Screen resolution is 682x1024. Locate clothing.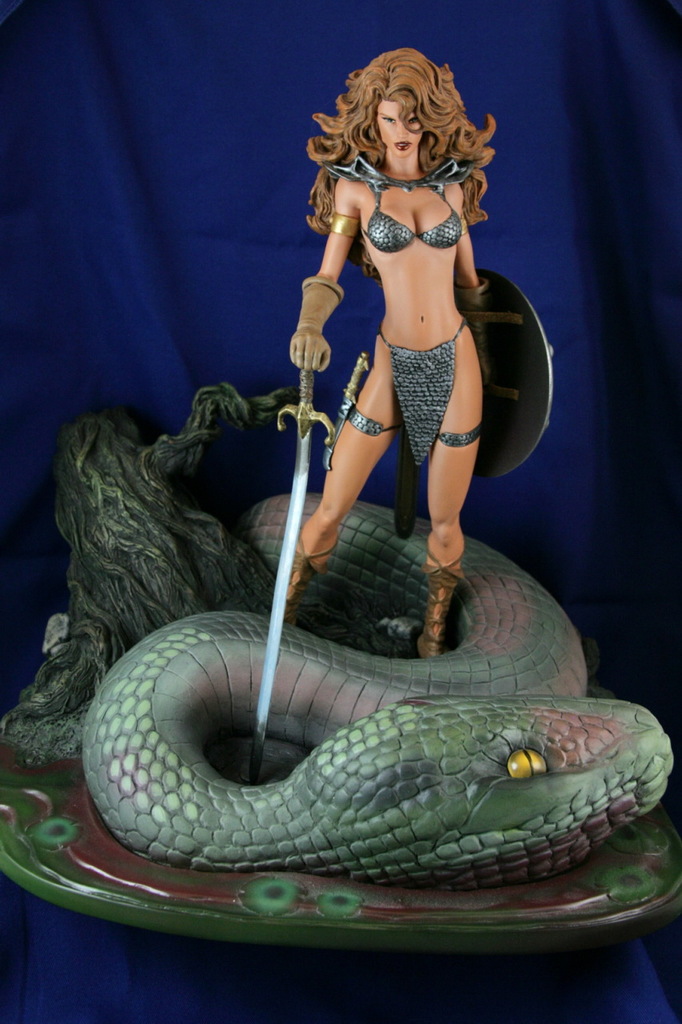
Rect(375, 314, 465, 466).
